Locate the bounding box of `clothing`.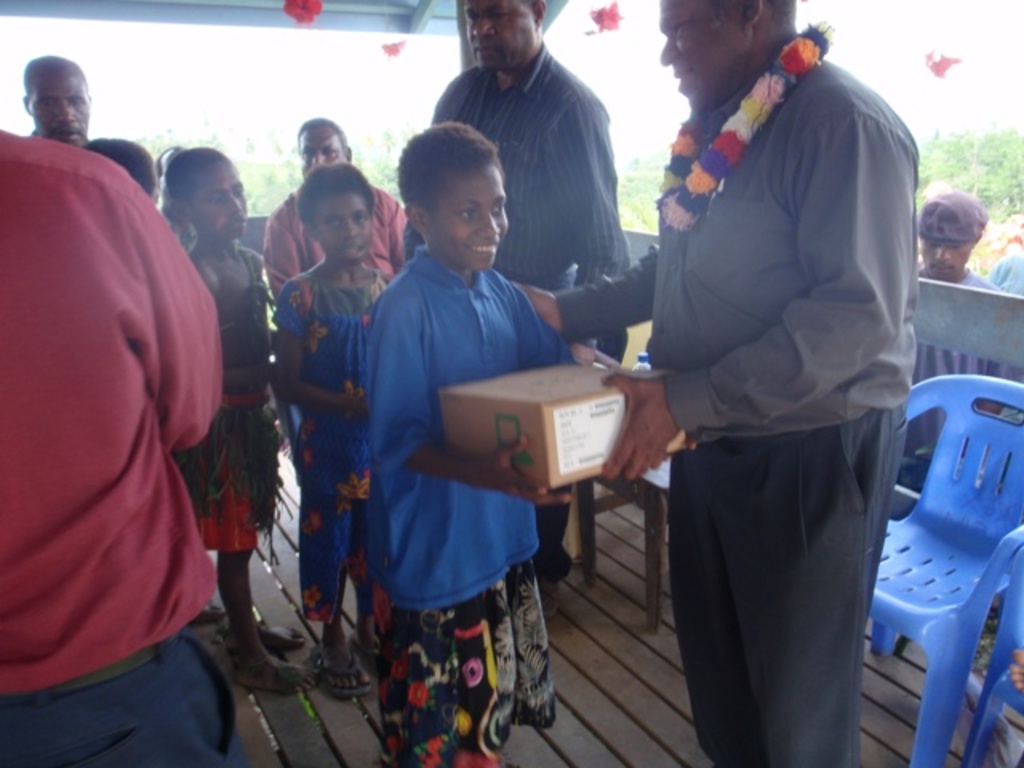
Bounding box: (262, 184, 410, 272).
